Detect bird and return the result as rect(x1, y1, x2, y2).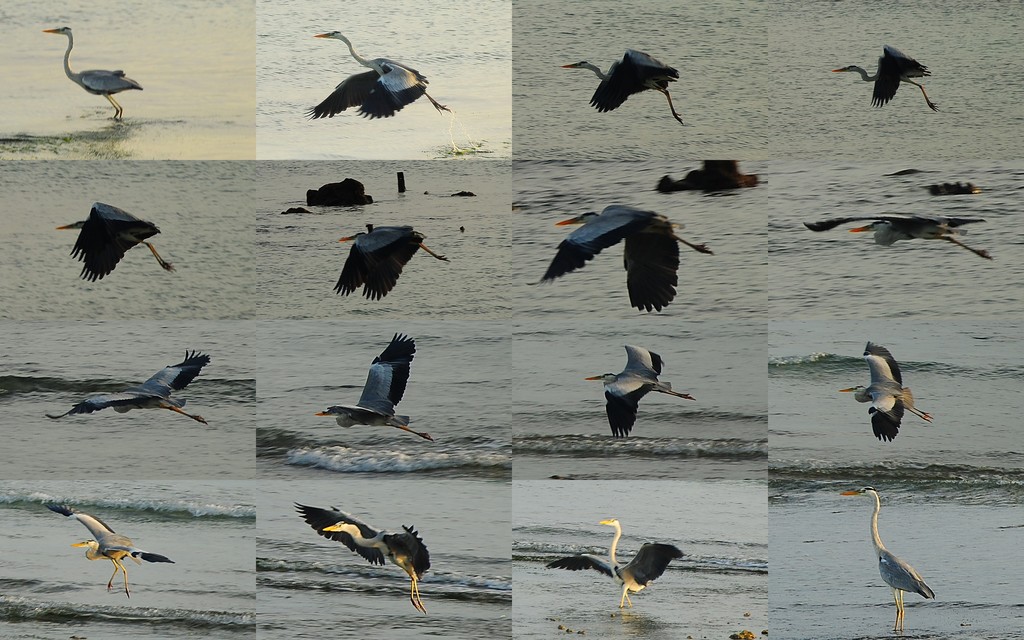
rect(45, 343, 212, 427).
